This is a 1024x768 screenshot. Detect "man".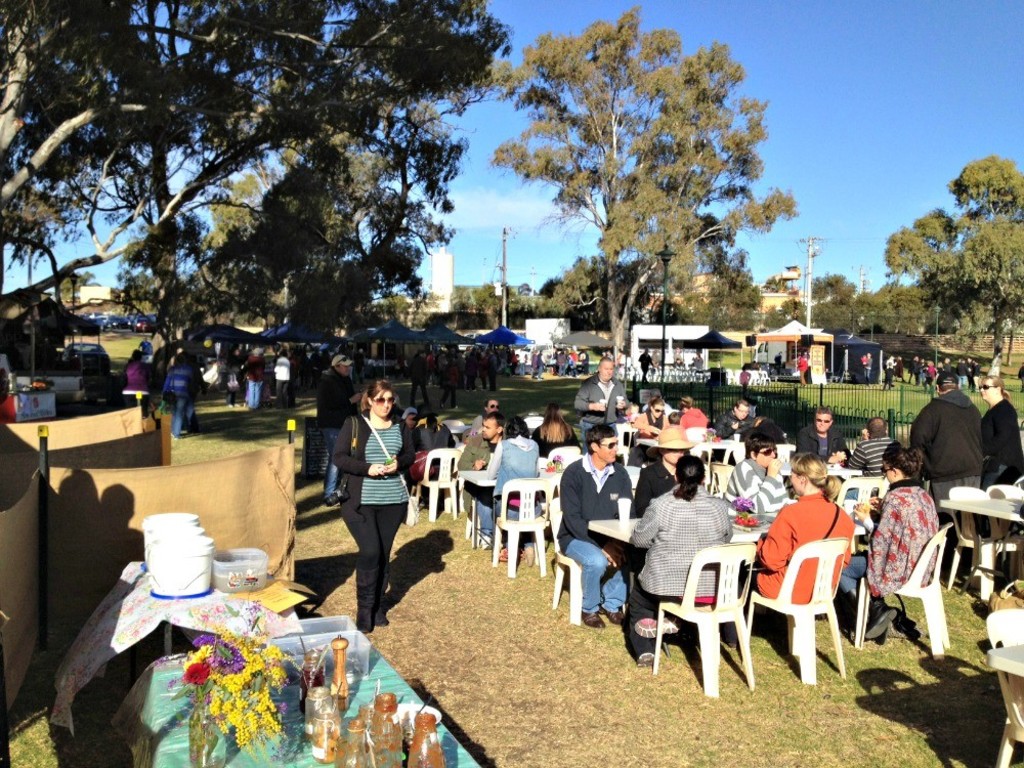
detection(680, 399, 709, 428).
